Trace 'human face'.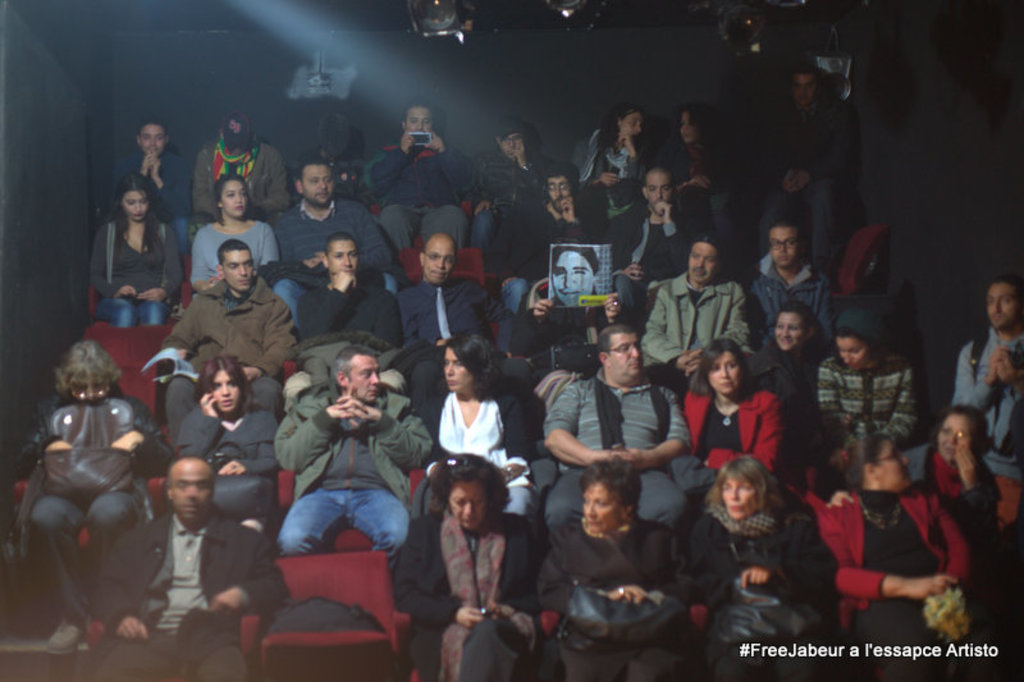
Traced to locate(547, 178, 570, 215).
